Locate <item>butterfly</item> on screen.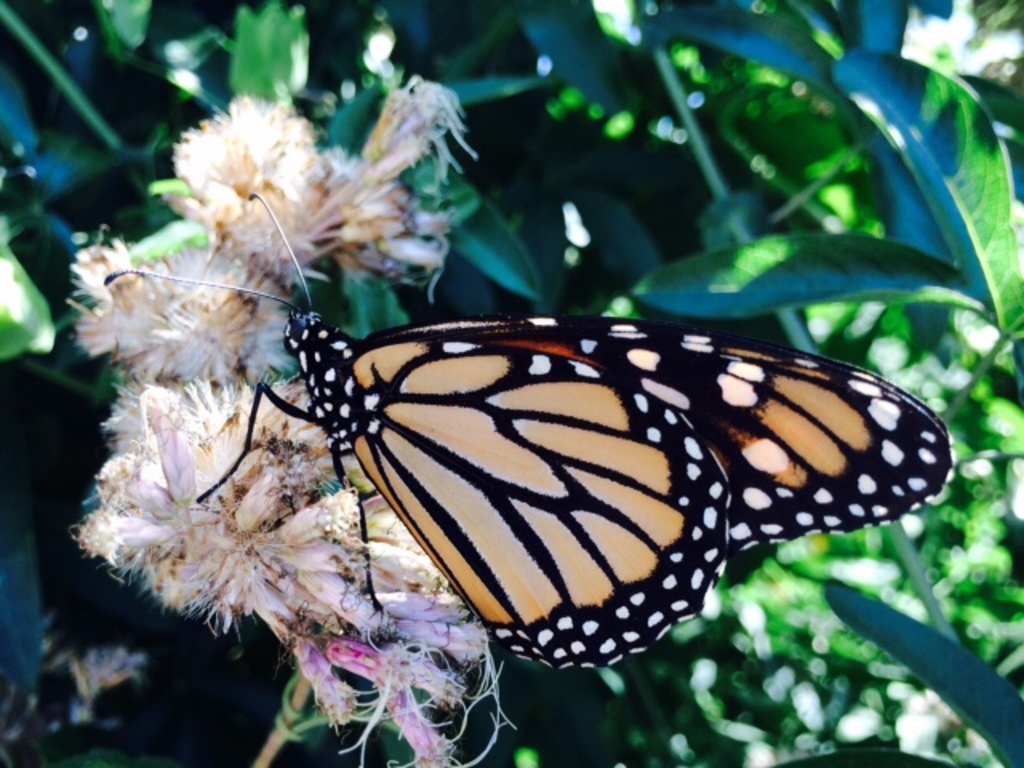
On screen at Rect(205, 229, 955, 658).
